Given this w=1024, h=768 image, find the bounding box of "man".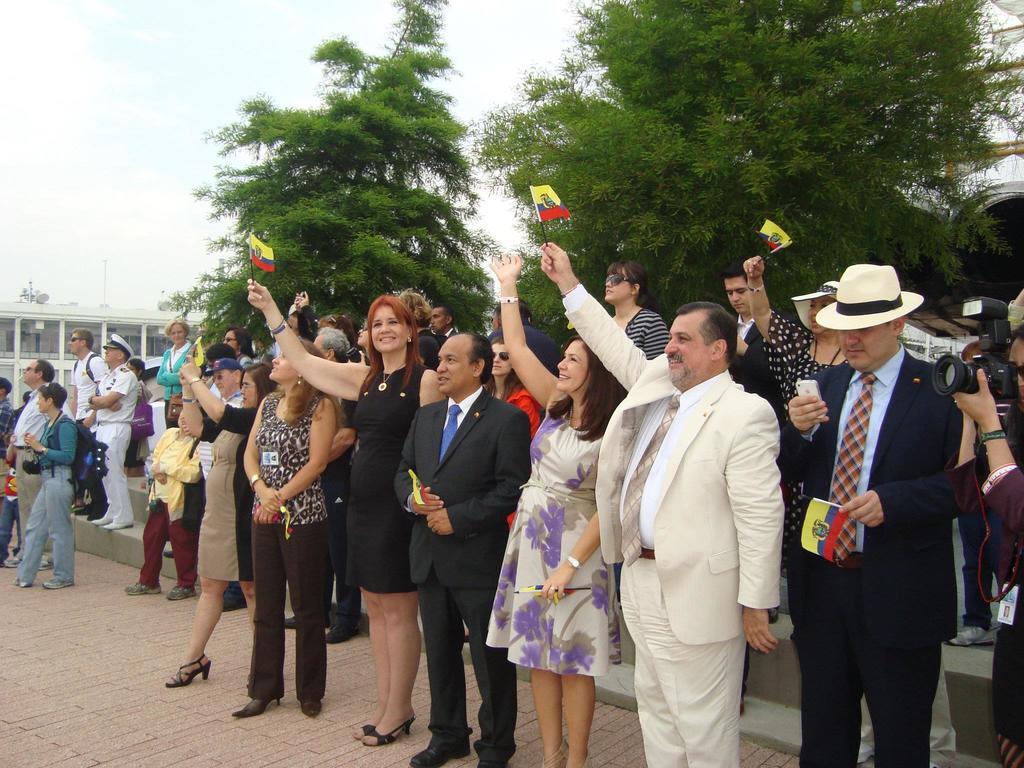
<region>429, 300, 462, 349</region>.
